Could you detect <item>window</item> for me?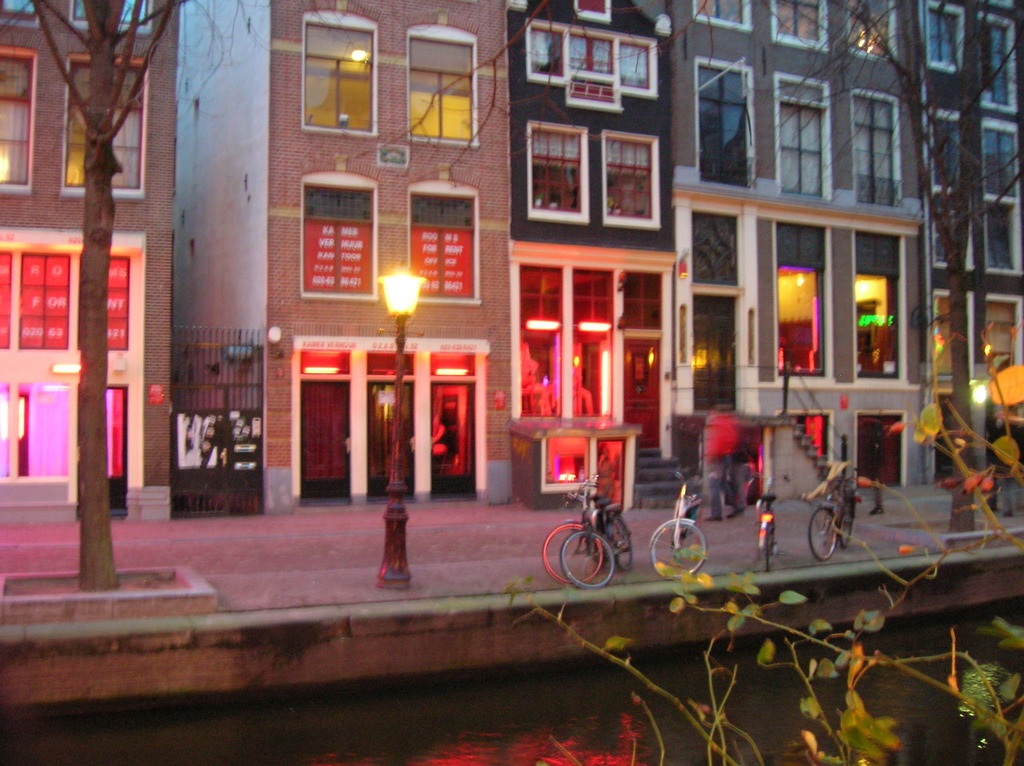
Detection result: [774, 0, 828, 52].
